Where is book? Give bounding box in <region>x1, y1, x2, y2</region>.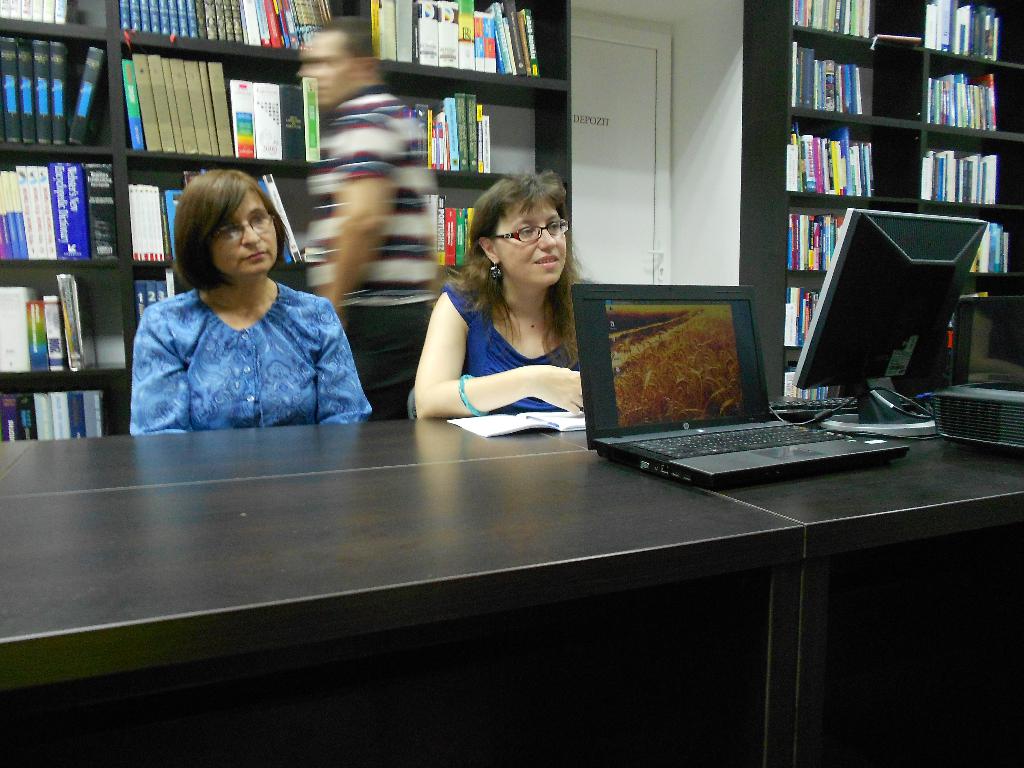
<region>55, 394, 72, 443</region>.
